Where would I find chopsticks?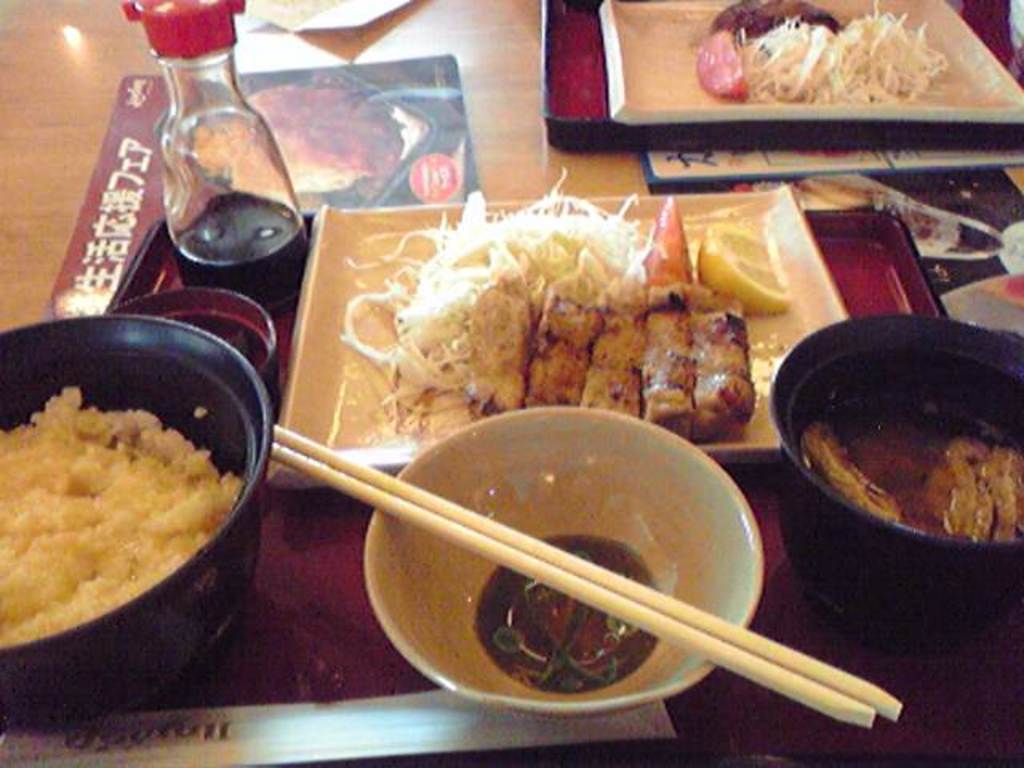
At <region>294, 406, 862, 747</region>.
